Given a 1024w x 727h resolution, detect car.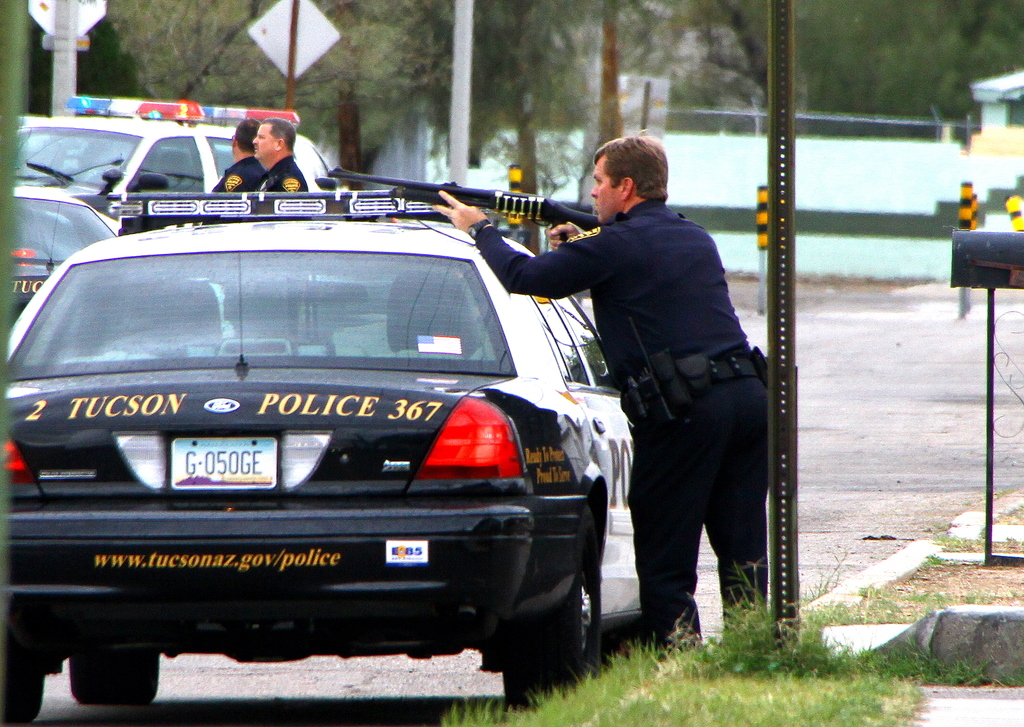
BBox(1, 182, 645, 719).
